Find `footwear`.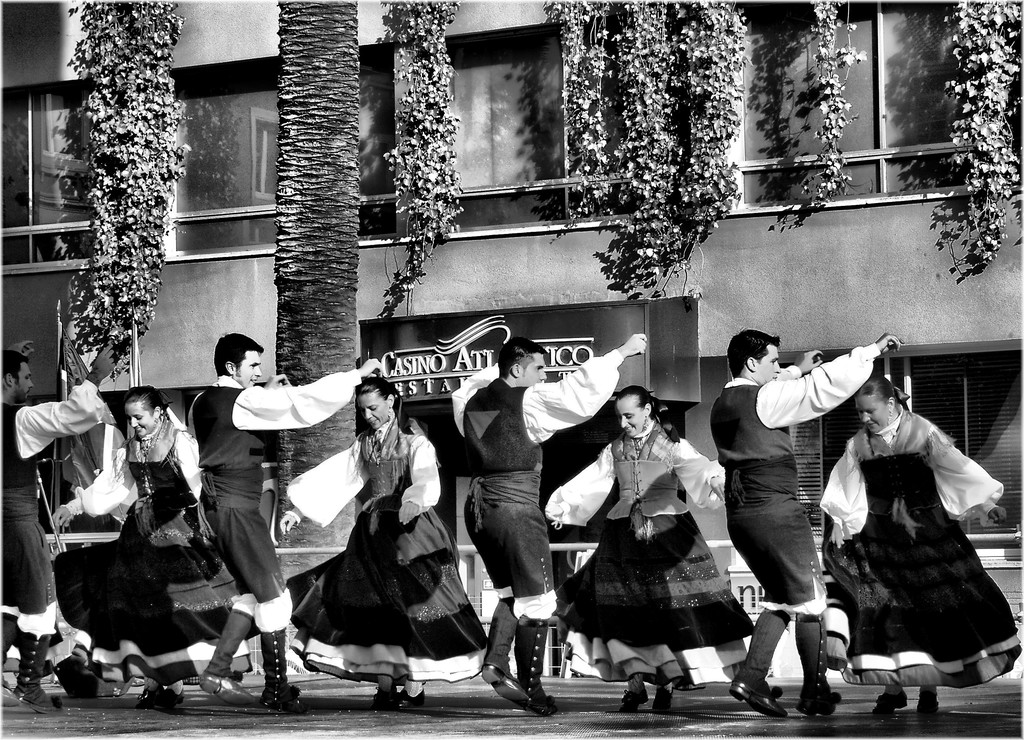
(522,698,551,711).
